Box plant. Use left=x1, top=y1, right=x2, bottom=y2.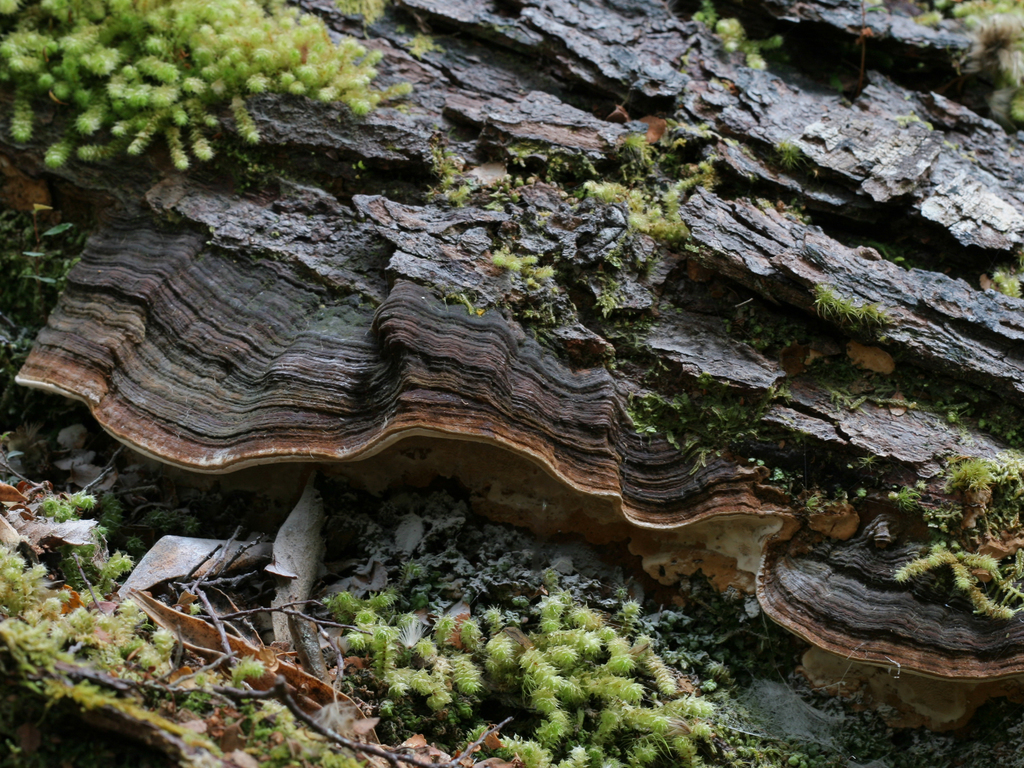
left=978, top=261, right=1023, bottom=312.
